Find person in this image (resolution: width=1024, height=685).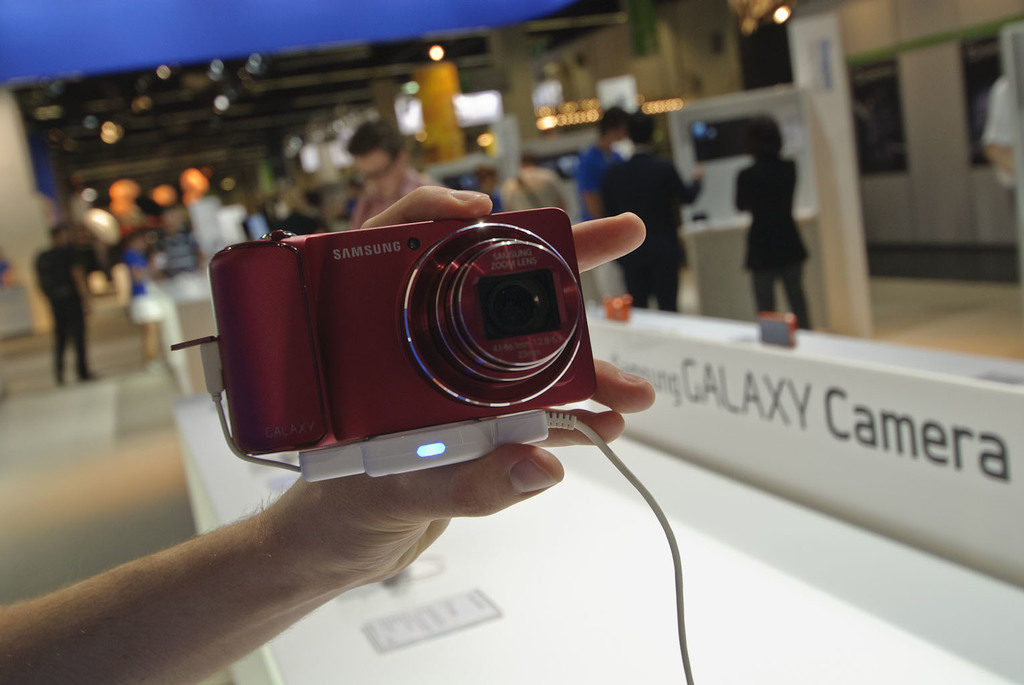
[left=32, top=219, right=84, bottom=382].
